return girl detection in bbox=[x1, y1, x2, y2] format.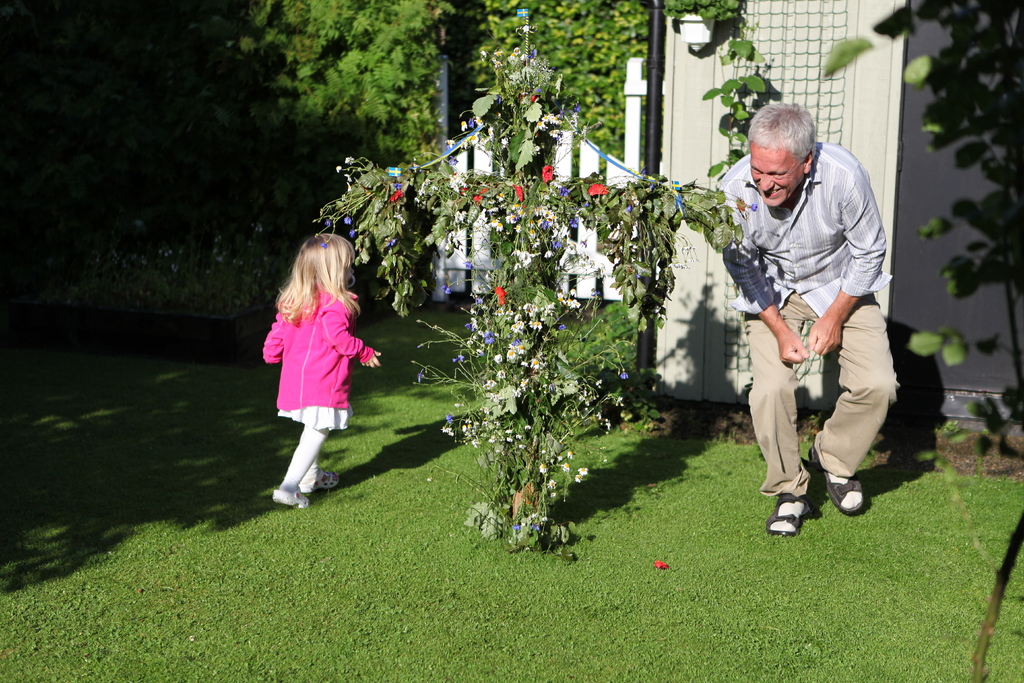
bbox=[250, 224, 376, 513].
